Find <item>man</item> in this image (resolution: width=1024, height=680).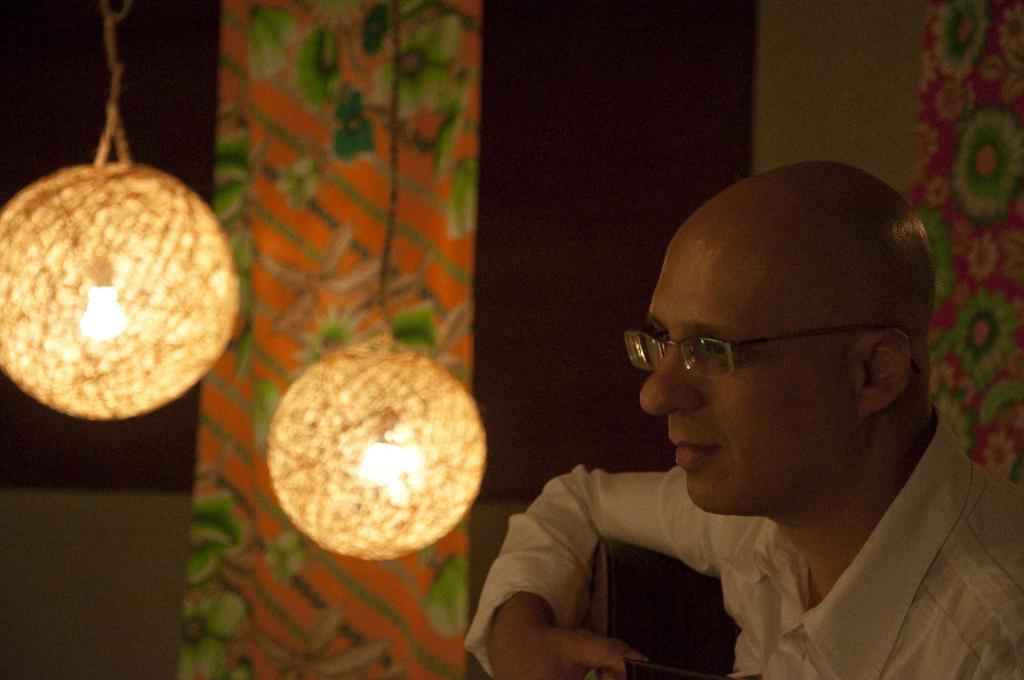
<region>497, 129, 1019, 679</region>.
